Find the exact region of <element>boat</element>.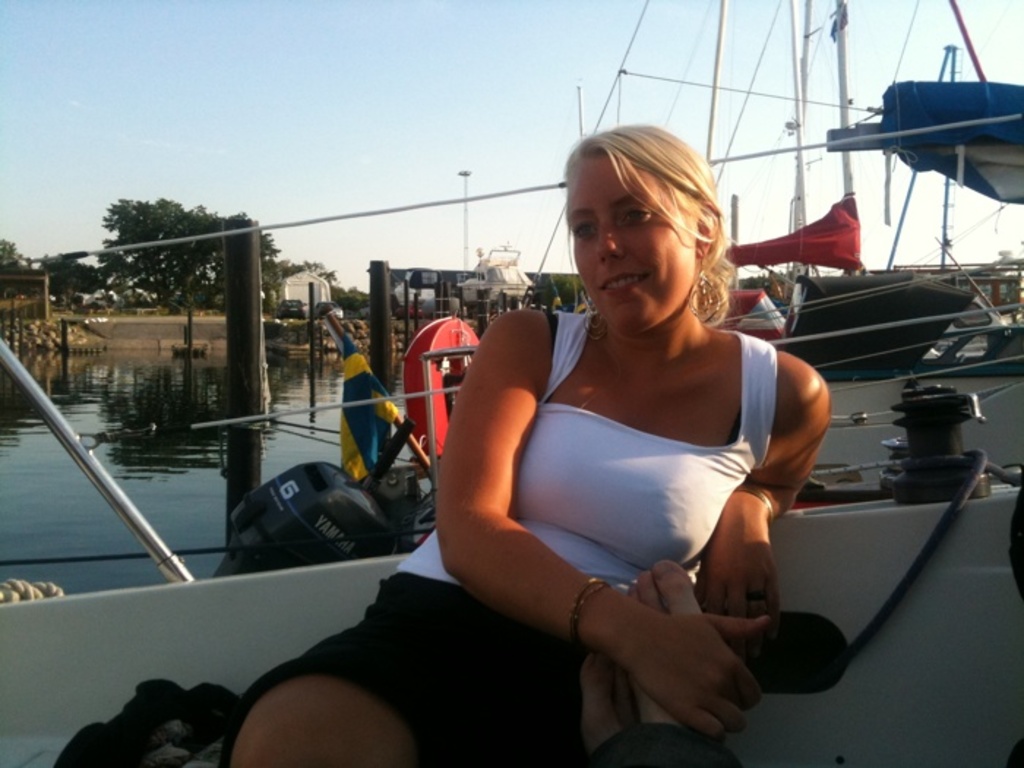
Exact region: {"left": 0, "top": 0, "right": 1023, "bottom": 767}.
